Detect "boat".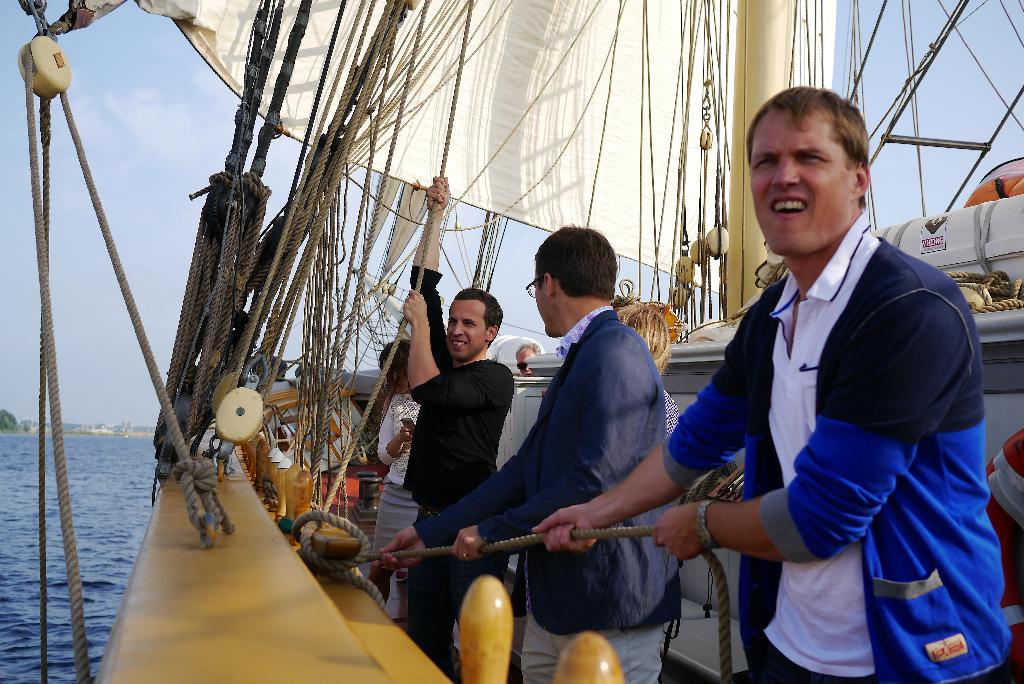
Detected at rect(8, 0, 1023, 683).
